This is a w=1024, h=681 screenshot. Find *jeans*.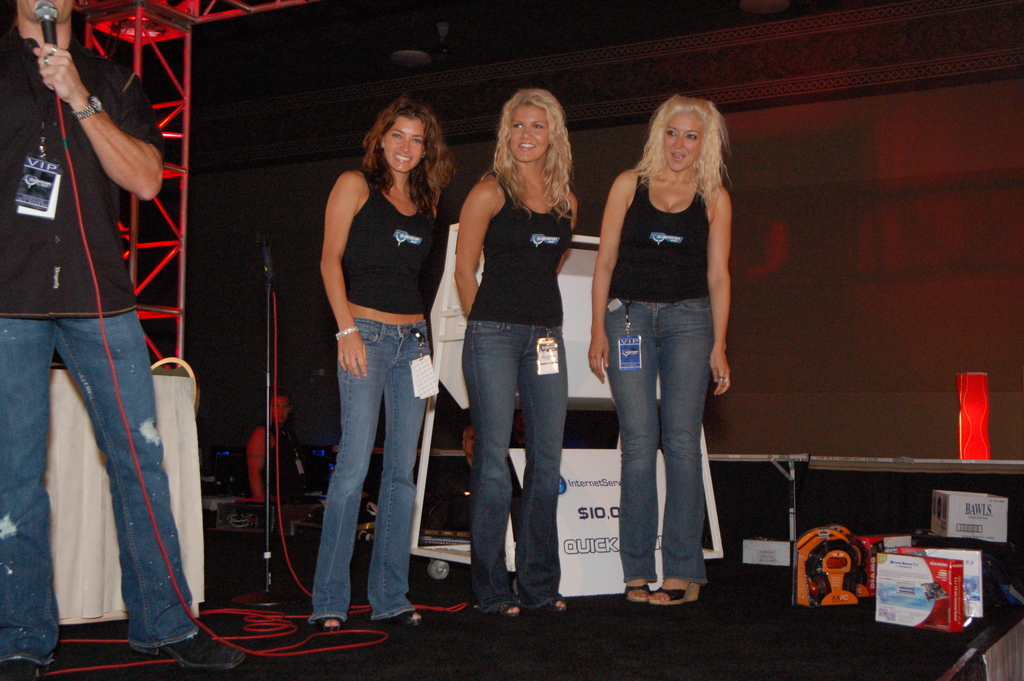
Bounding box: bbox=[460, 323, 566, 612].
